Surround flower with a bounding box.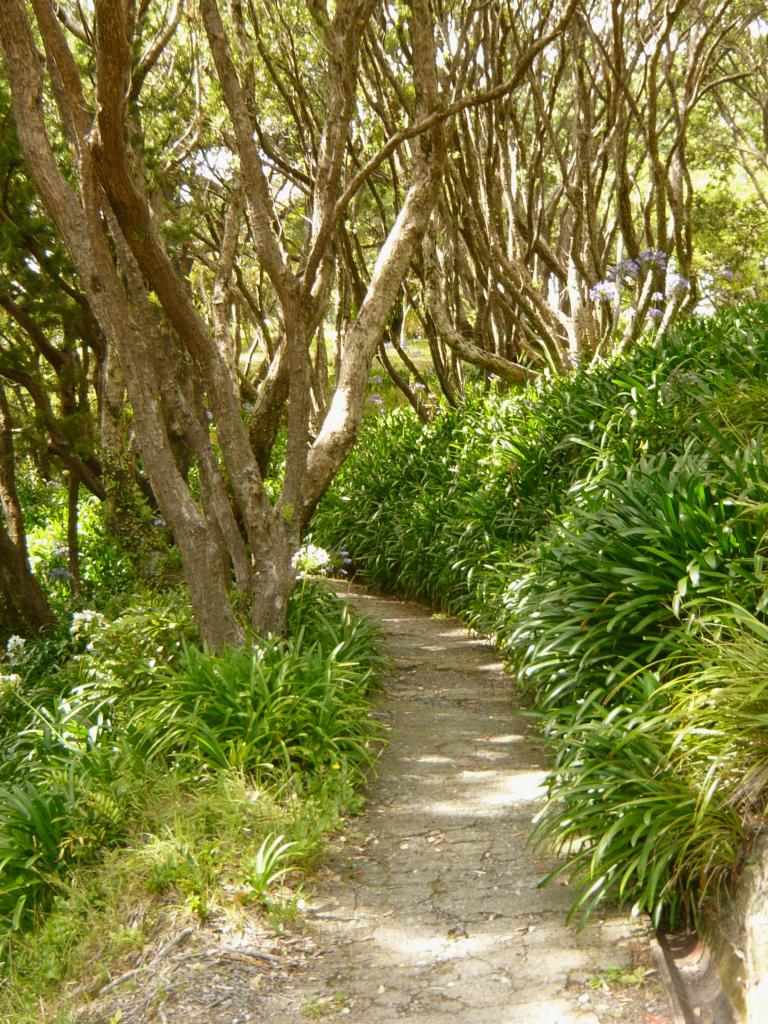
(289,542,326,575).
